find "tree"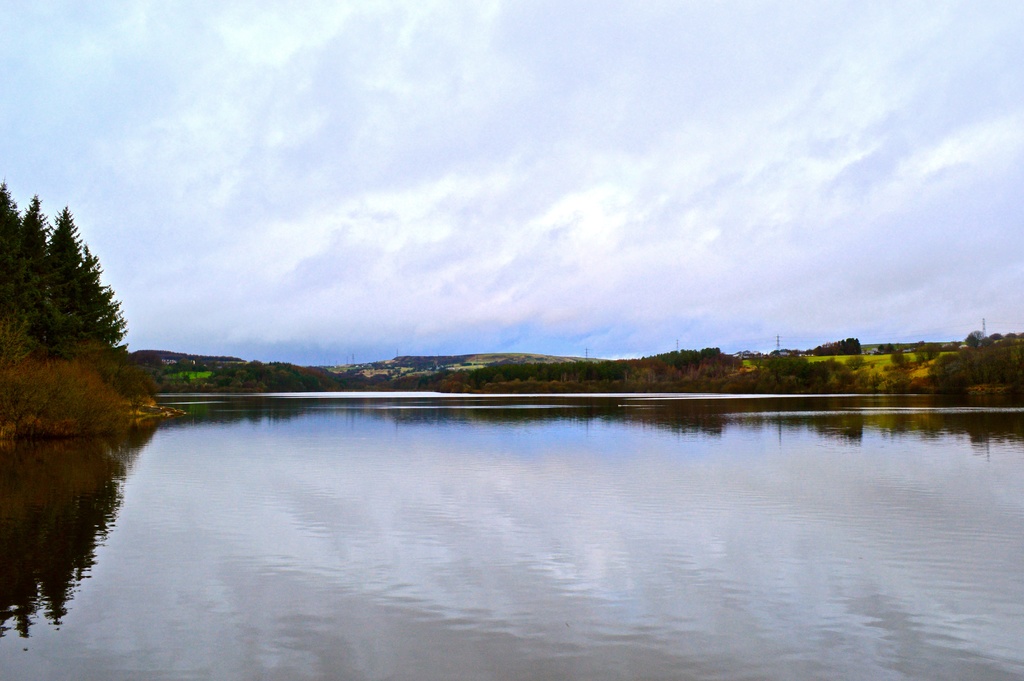
(left=693, top=353, right=729, bottom=387)
